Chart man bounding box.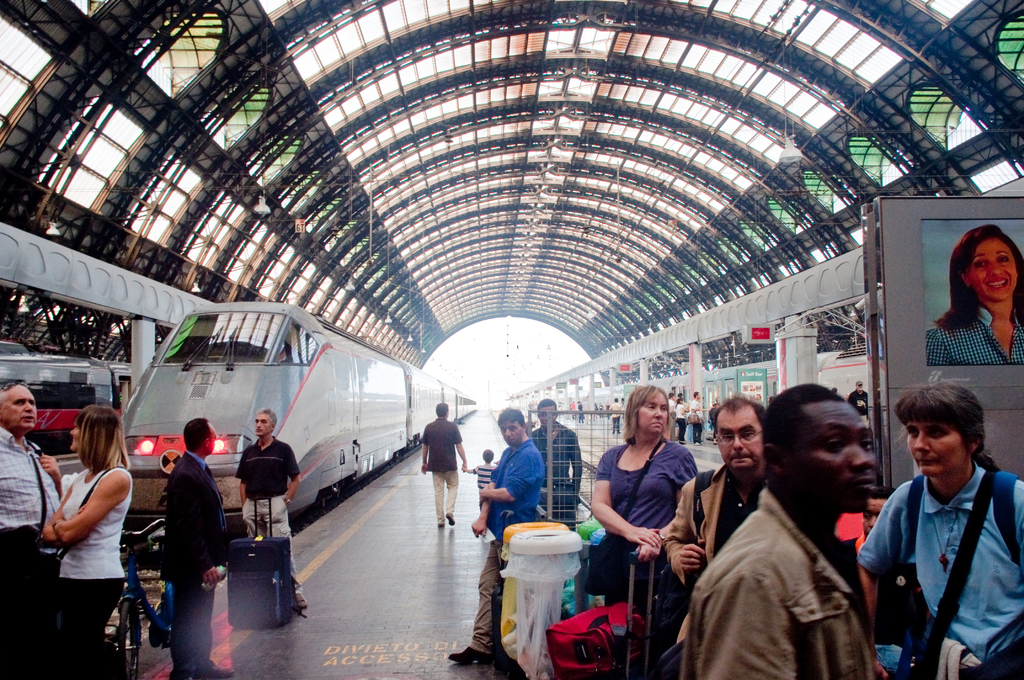
Charted: 0:376:64:679.
